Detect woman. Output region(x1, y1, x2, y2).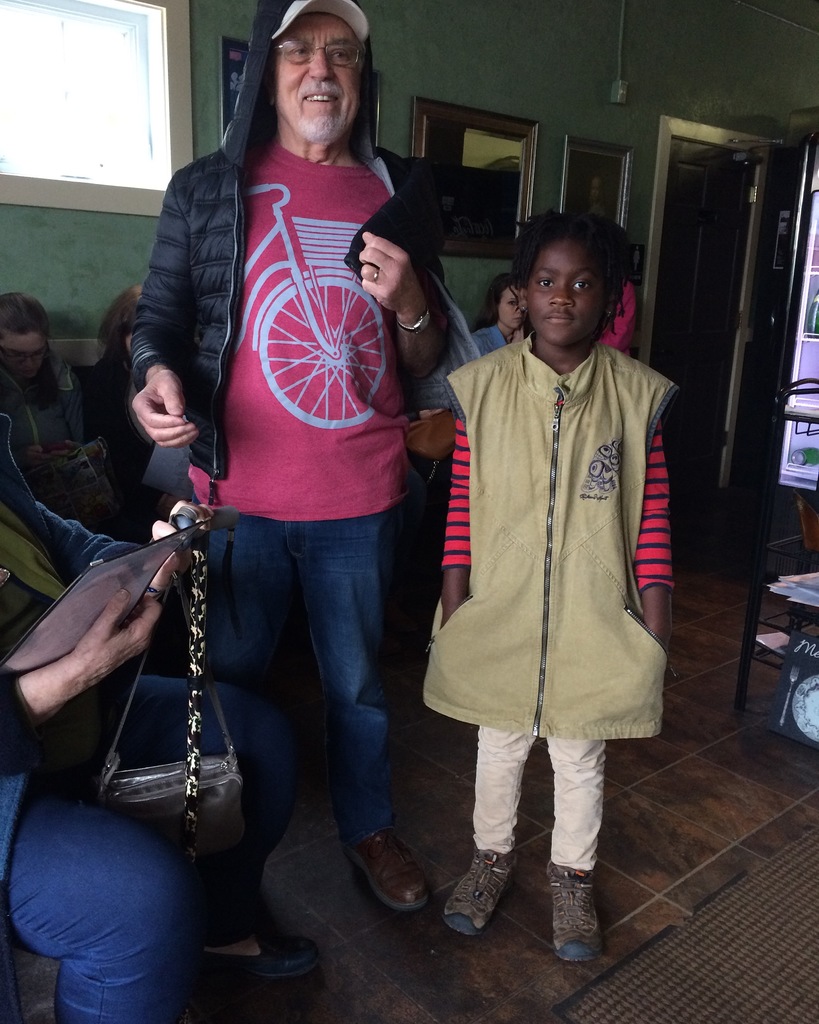
region(479, 275, 523, 350).
